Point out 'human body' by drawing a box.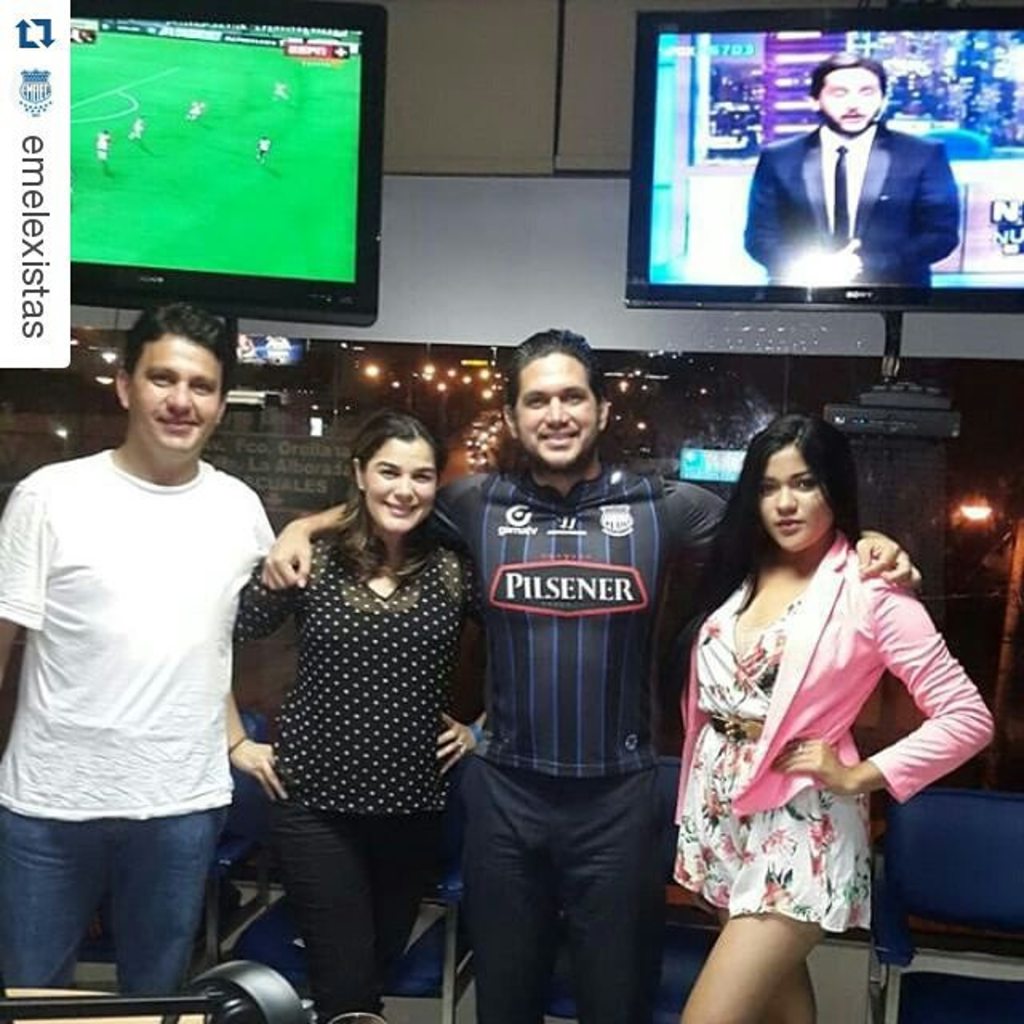
select_region(40, 296, 314, 1023).
